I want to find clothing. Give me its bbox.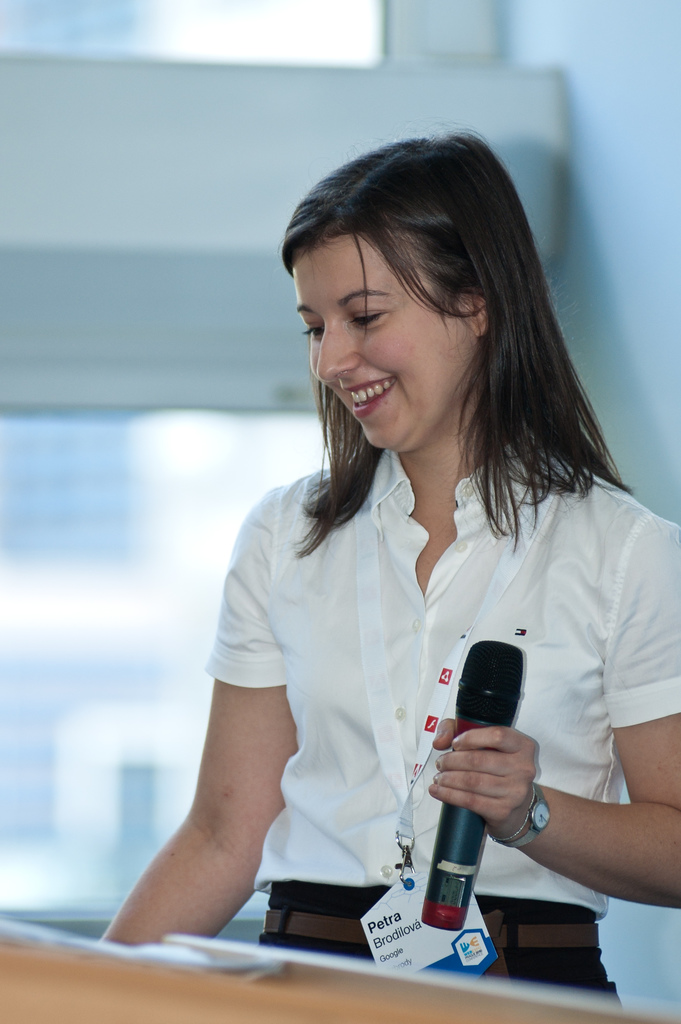
crop(219, 396, 652, 955).
